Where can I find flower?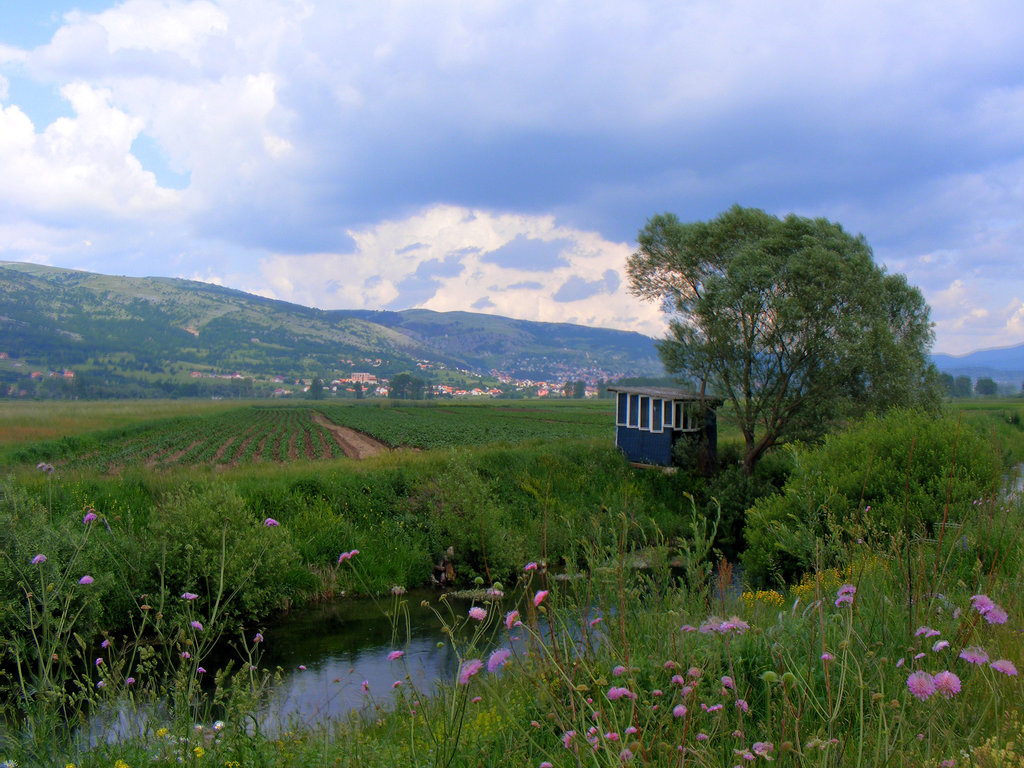
You can find it at bbox(611, 684, 632, 700).
